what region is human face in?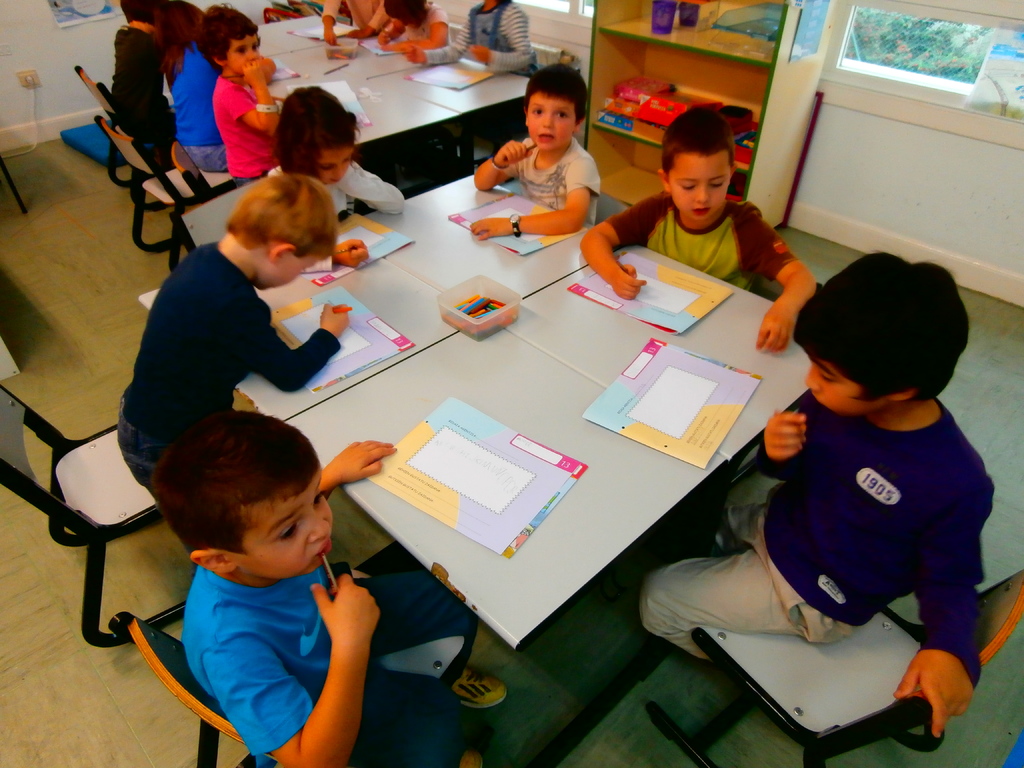
box=[314, 146, 354, 182].
